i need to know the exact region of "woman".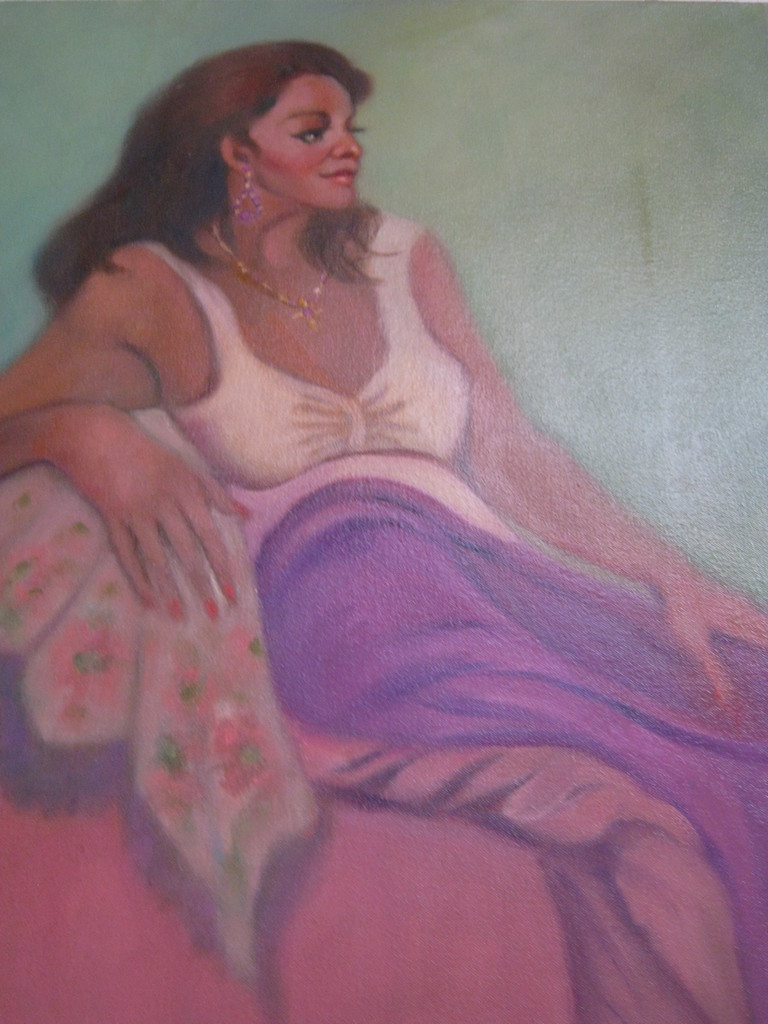
Region: 22:22:701:956.
